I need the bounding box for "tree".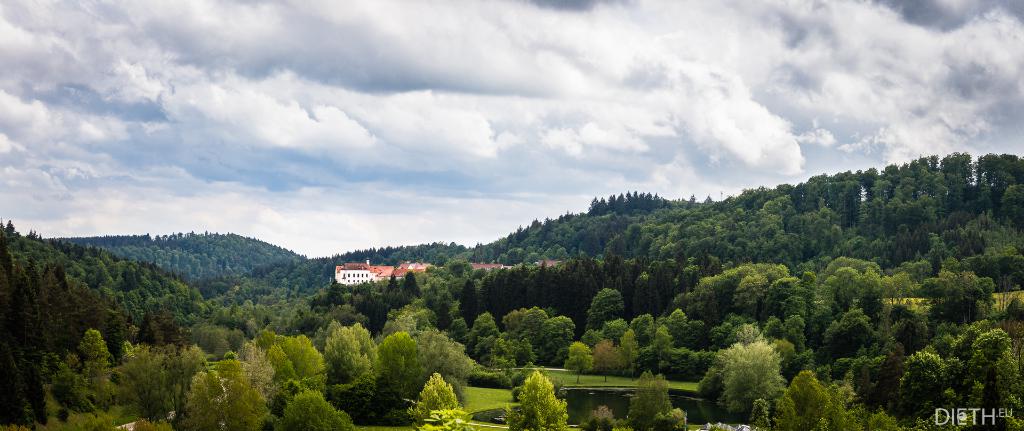
Here it is: 698/323/795/430.
